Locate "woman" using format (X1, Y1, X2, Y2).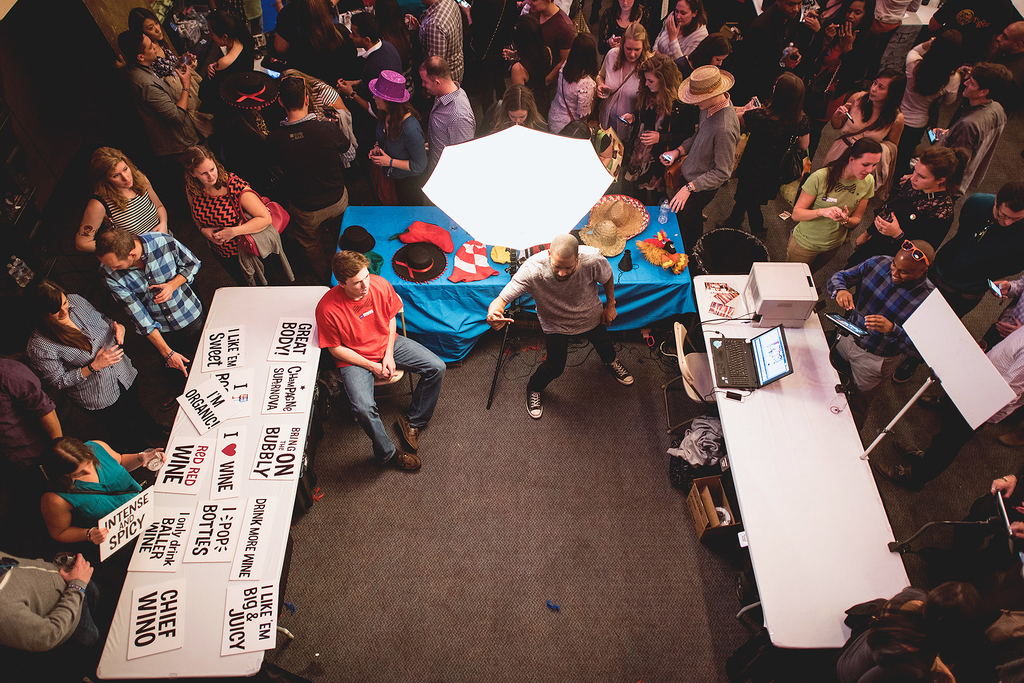
(821, 66, 907, 247).
